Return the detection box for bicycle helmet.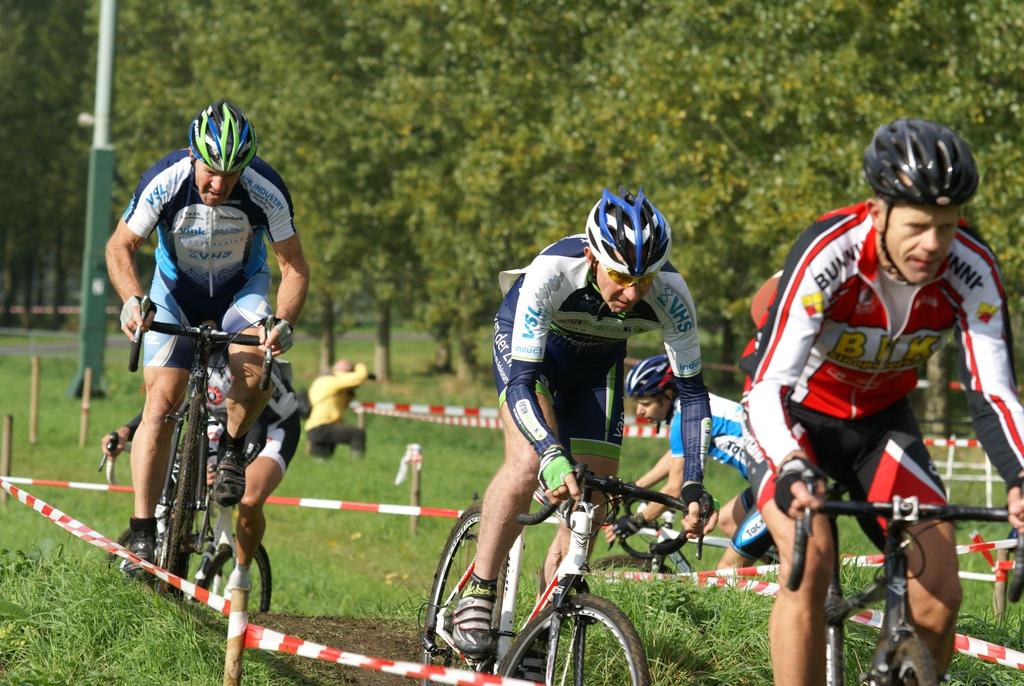
box(195, 99, 259, 180).
